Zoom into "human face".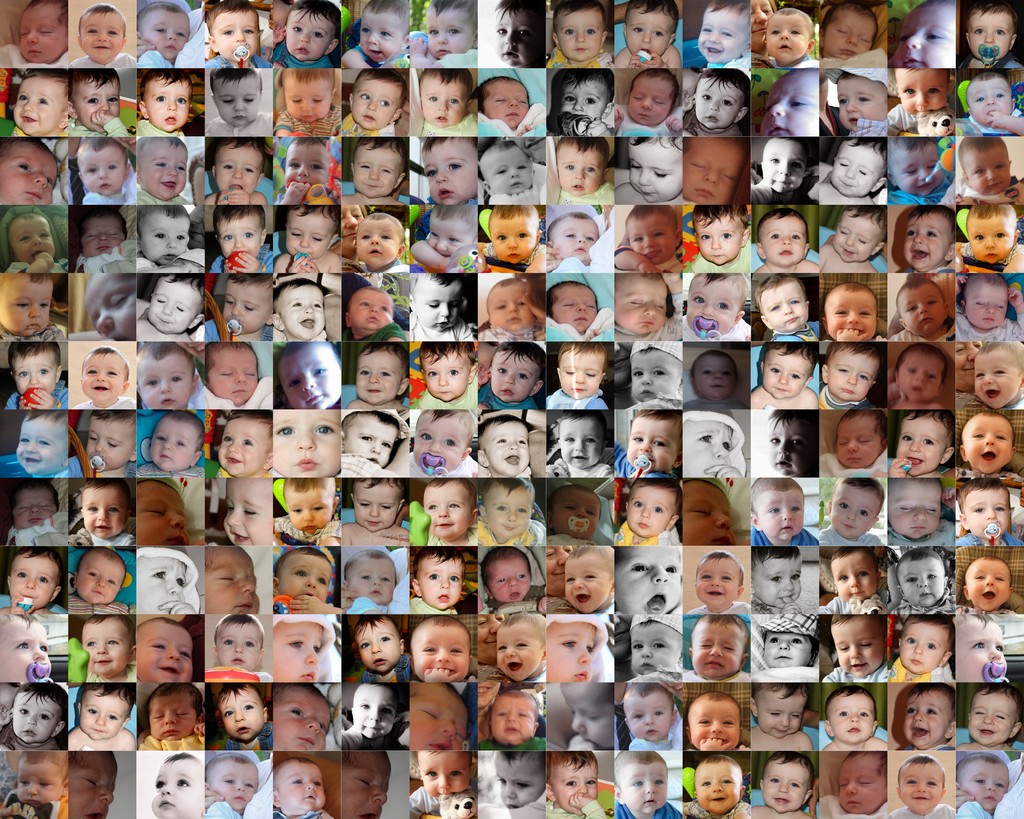
Zoom target: box=[627, 419, 678, 473].
